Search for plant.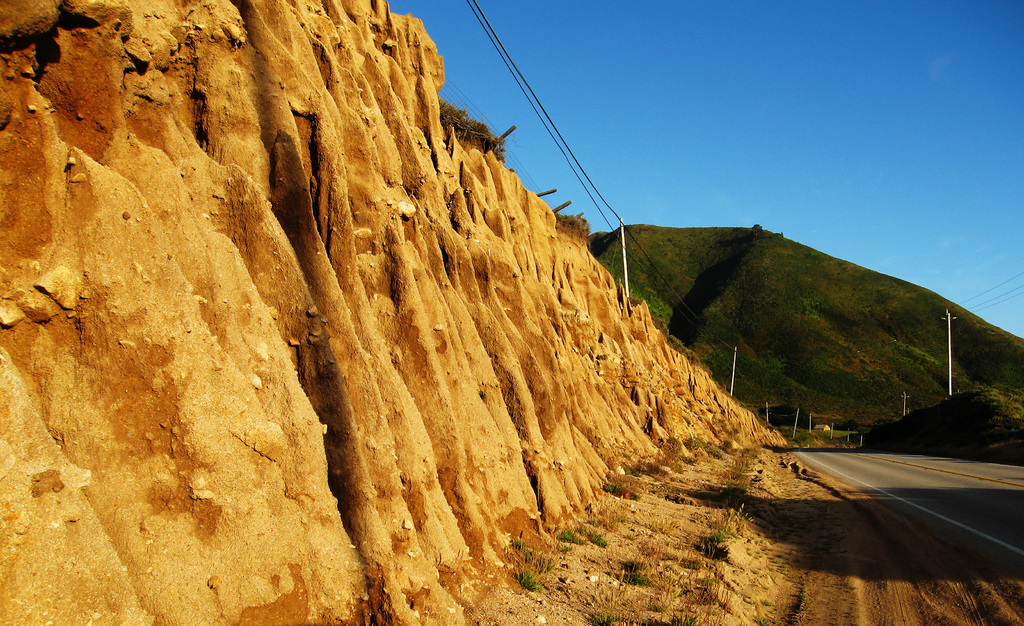
Found at bbox(564, 545, 576, 551).
